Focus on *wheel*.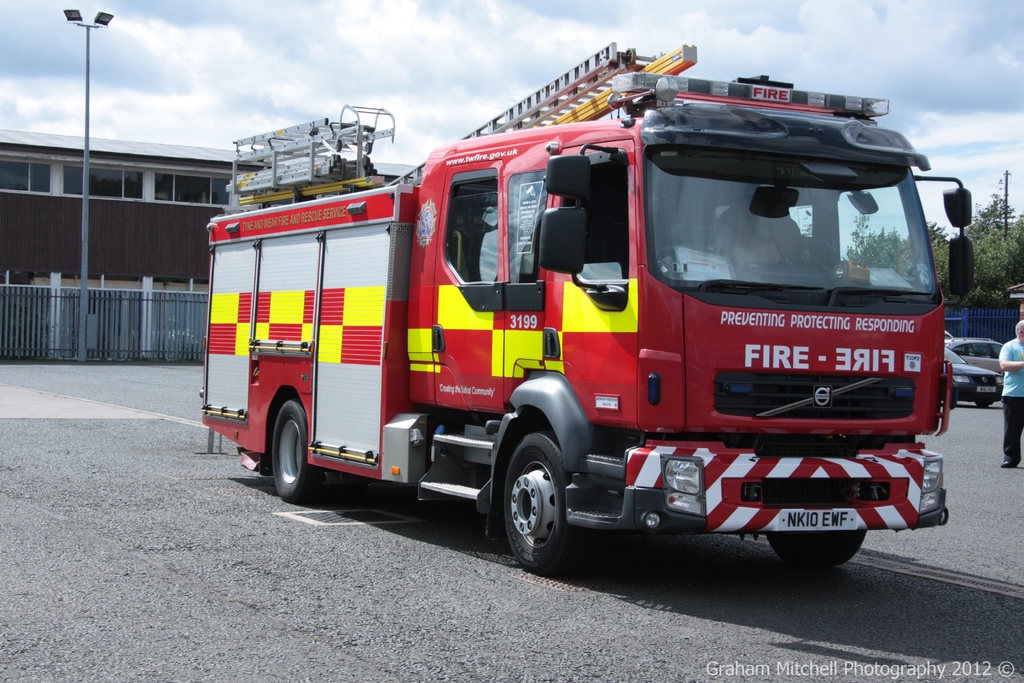
Focused at detection(500, 443, 577, 567).
